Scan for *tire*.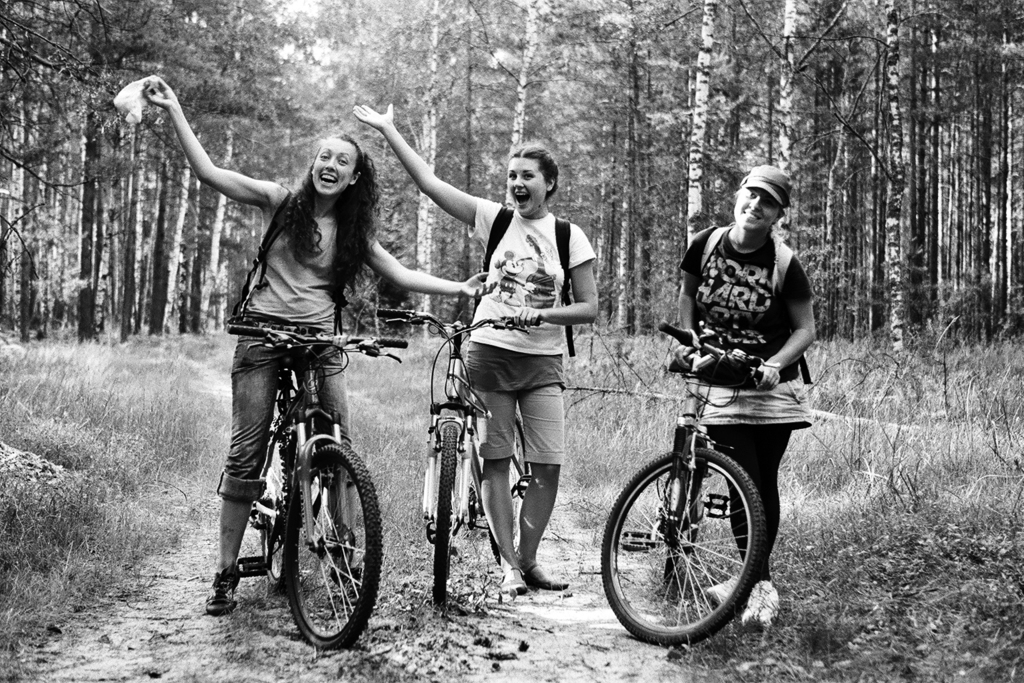
Scan result: 283, 444, 385, 651.
